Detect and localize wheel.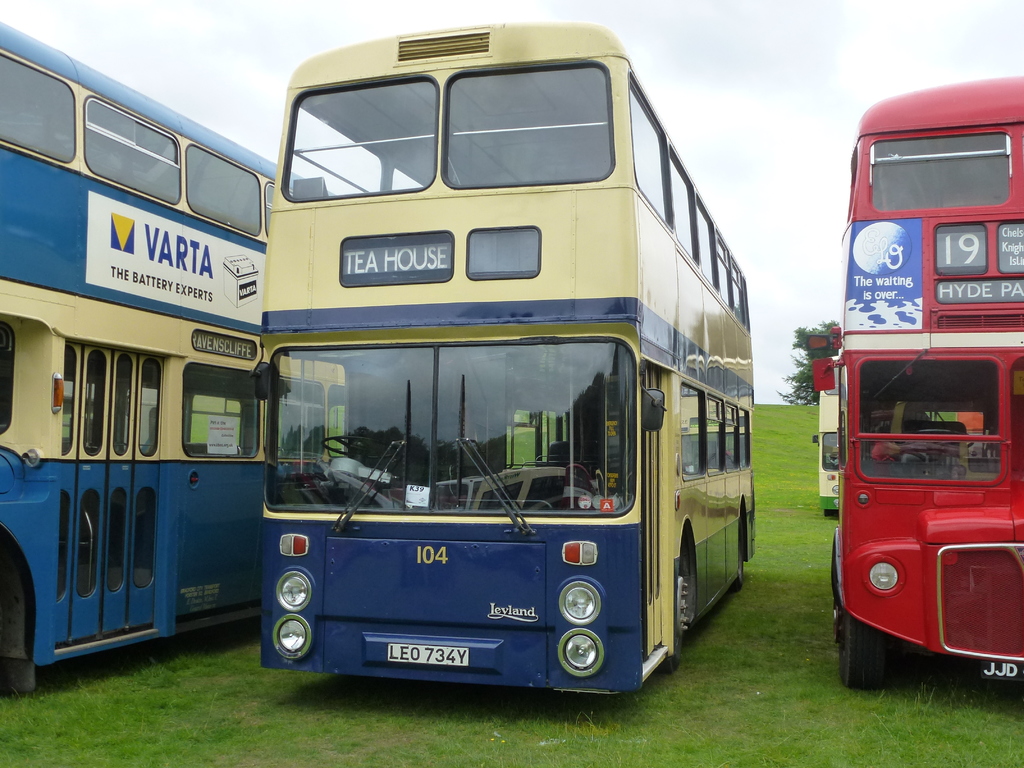
Localized at (897, 426, 973, 457).
